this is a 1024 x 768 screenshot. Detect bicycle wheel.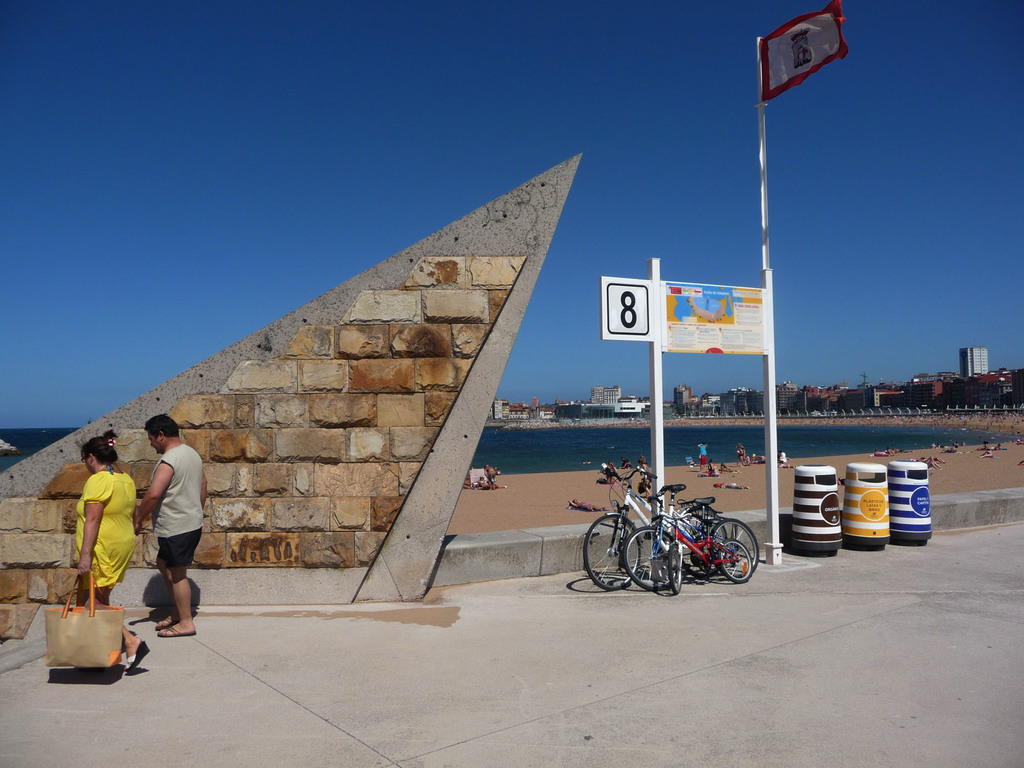
(666, 544, 680, 595).
